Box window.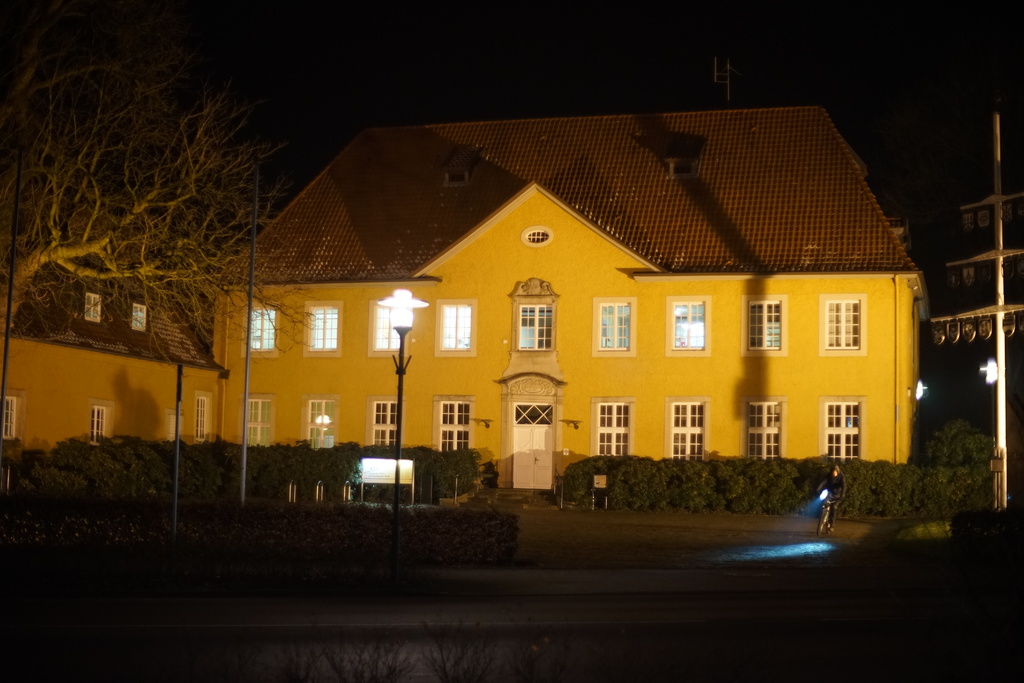
Rect(673, 302, 703, 350).
